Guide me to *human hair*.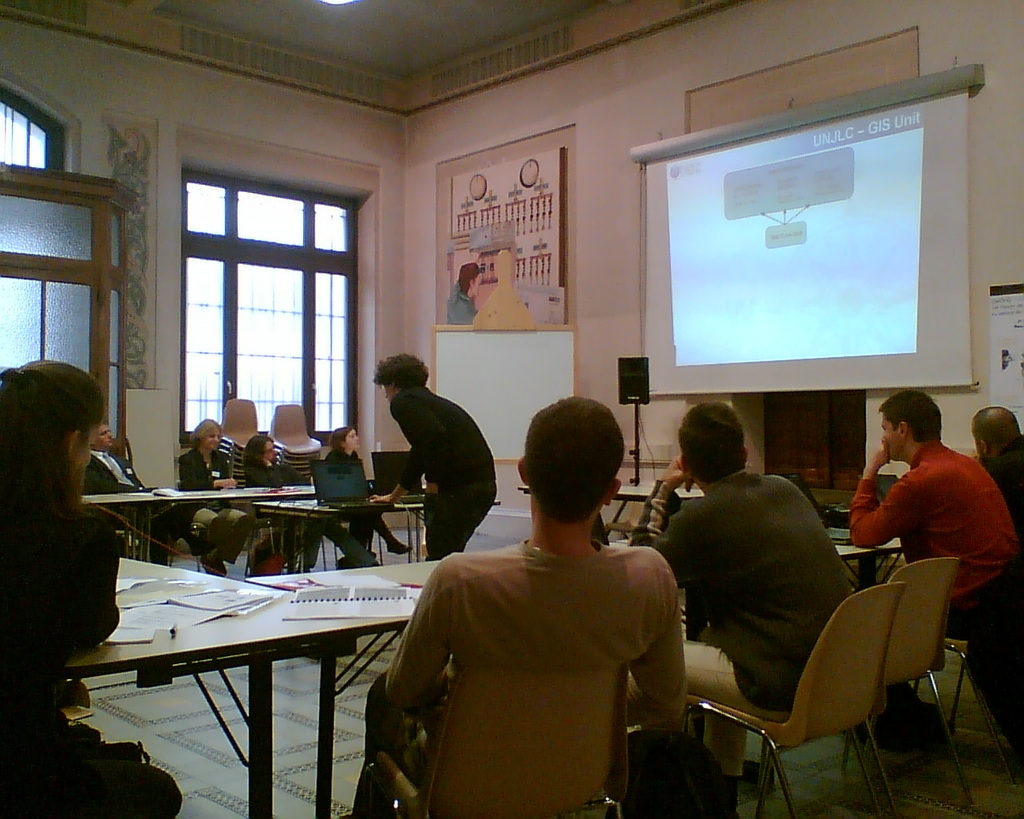
Guidance: pyautogui.locateOnScreen(92, 417, 110, 438).
